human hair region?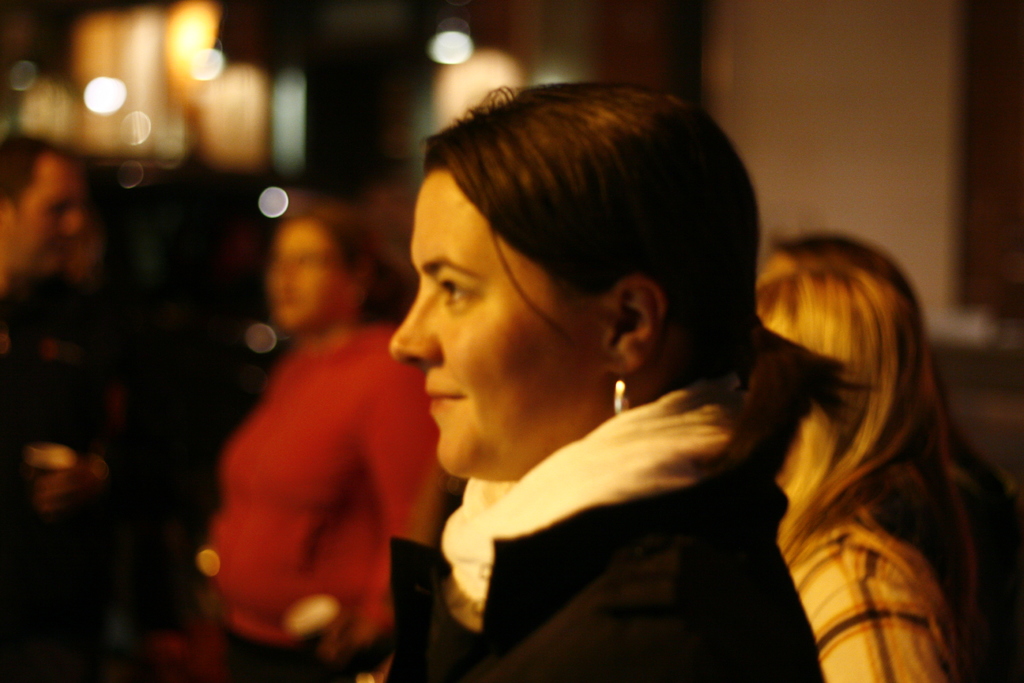
(x1=771, y1=235, x2=1012, y2=501)
